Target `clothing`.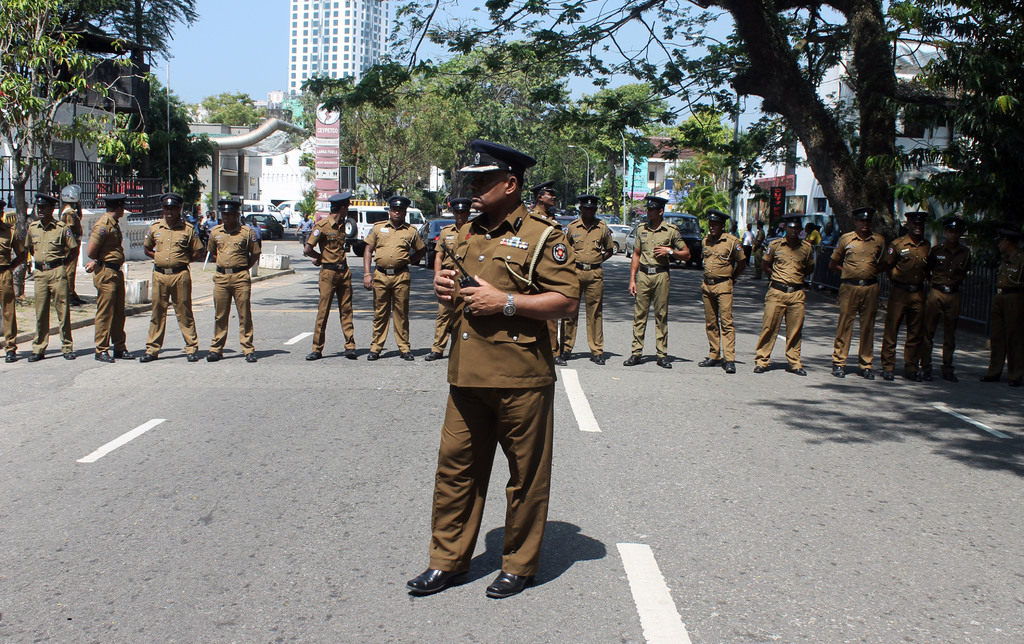
Target region: [x1=762, y1=239, x2=819, y2=369].
